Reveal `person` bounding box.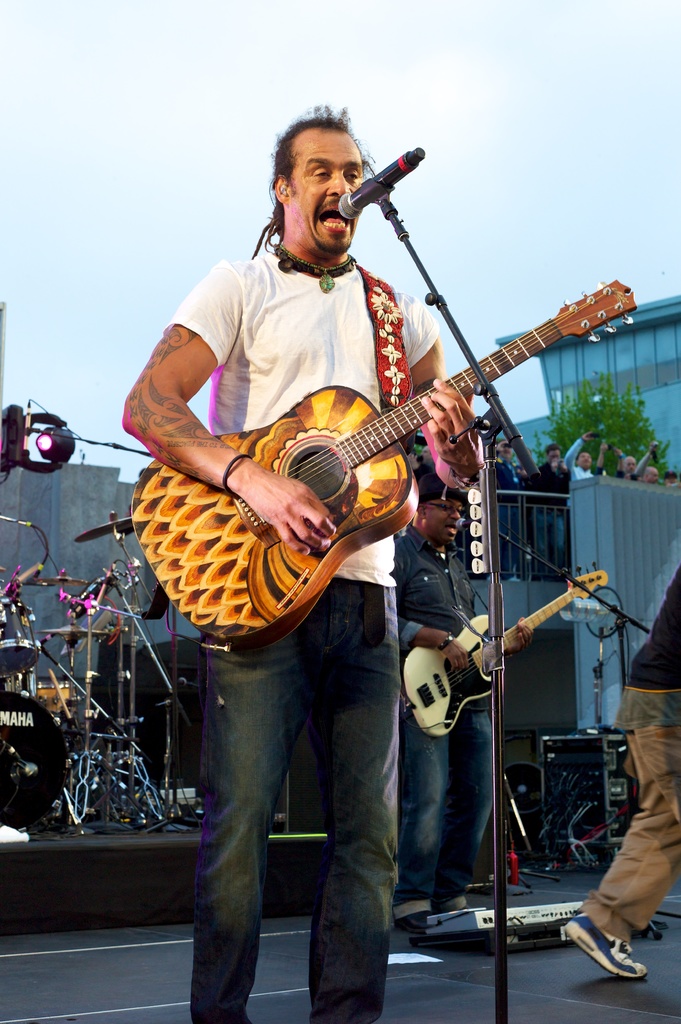
Revealed: 555 566 680 982.
